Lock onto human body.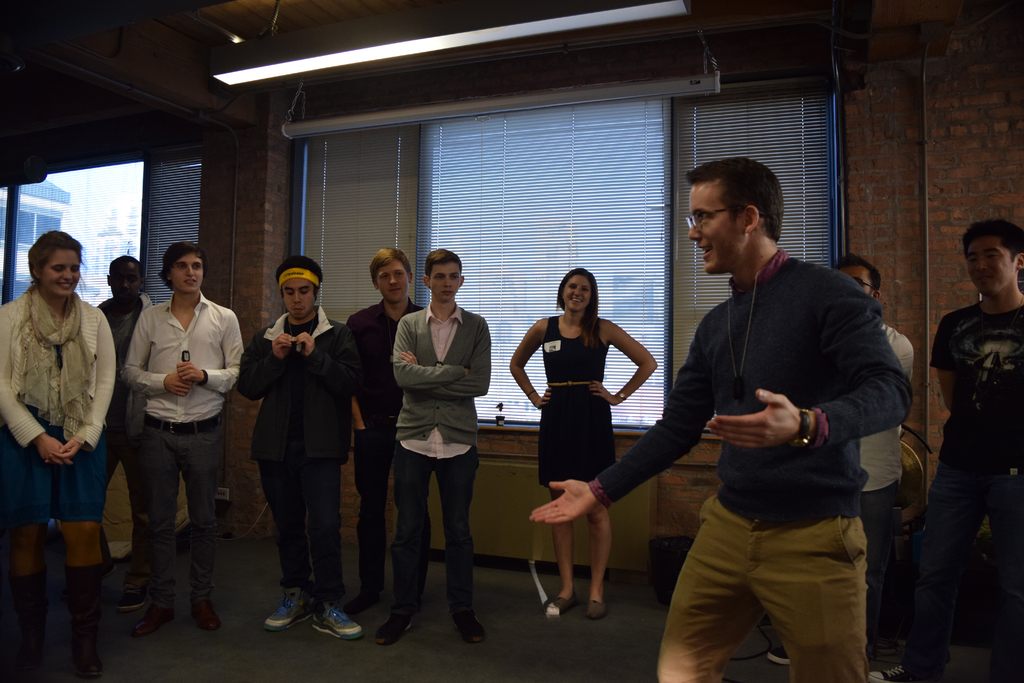
Locked: crop(904, 223, 1023, 682).
